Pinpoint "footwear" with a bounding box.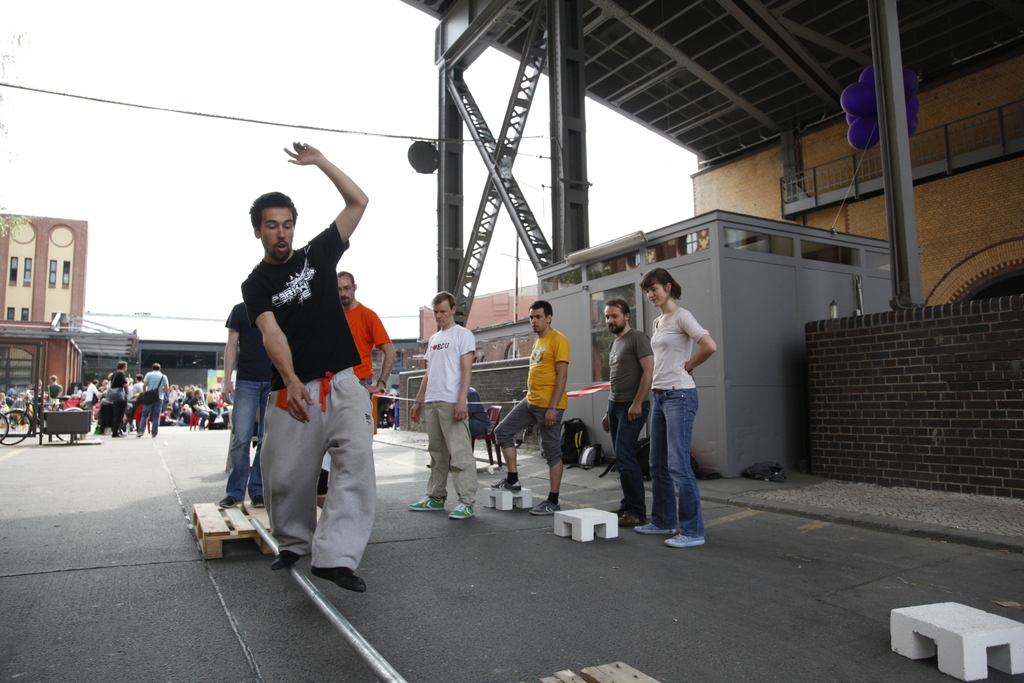
select_region(309, 559, 369, 592).
